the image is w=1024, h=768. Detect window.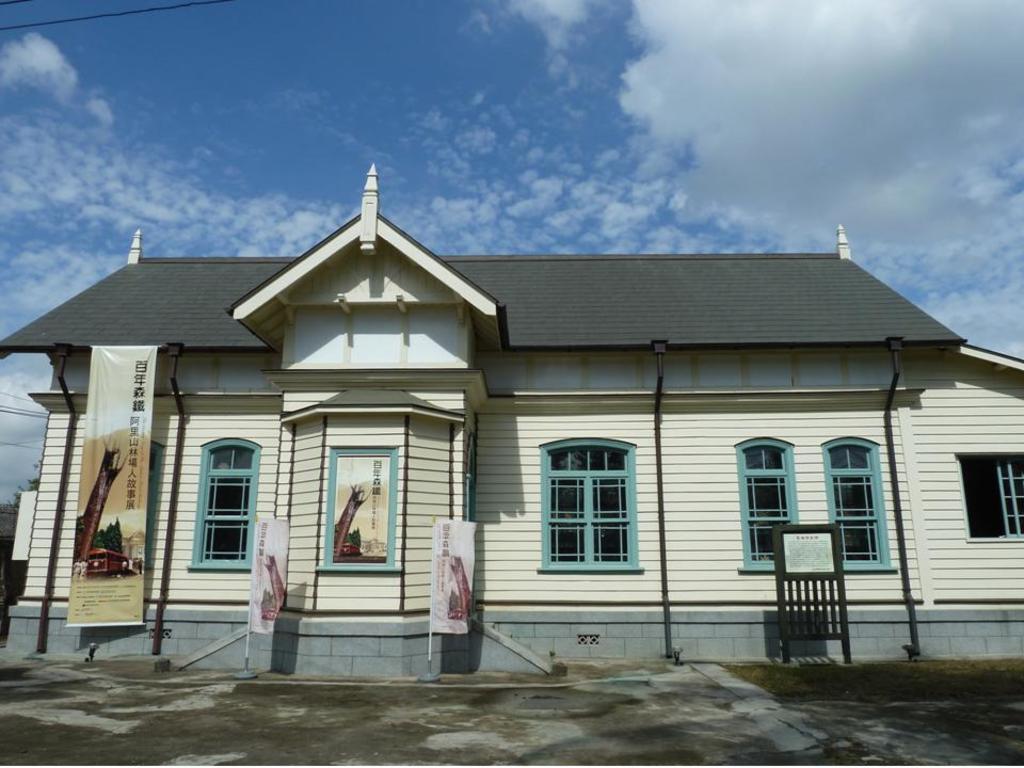
Detection: detection(822, 435, 895, 573).
